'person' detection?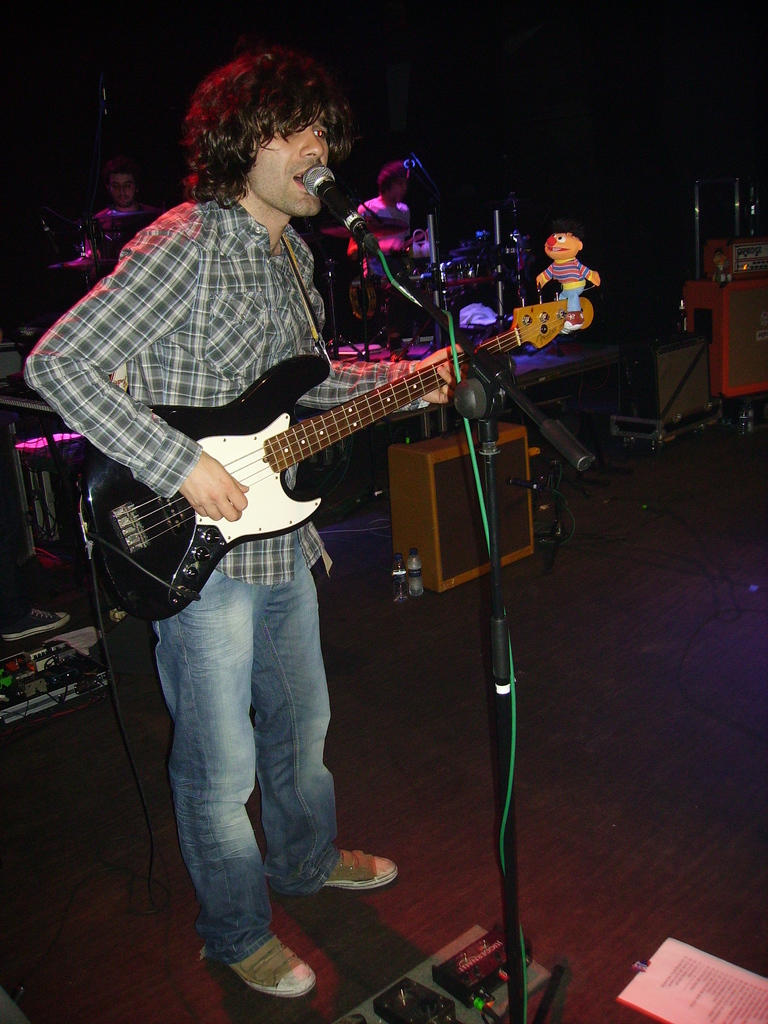
(left=333, top=157, right=410, bottom=250)
